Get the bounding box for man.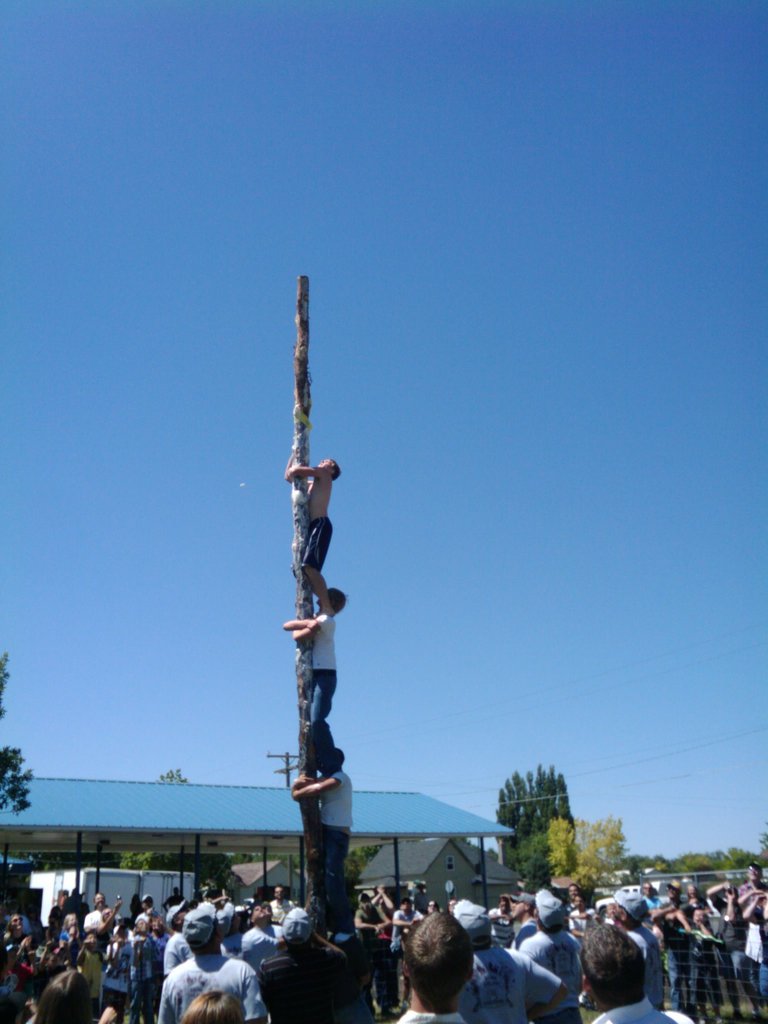
select_region(289, 744, 352, 920).
